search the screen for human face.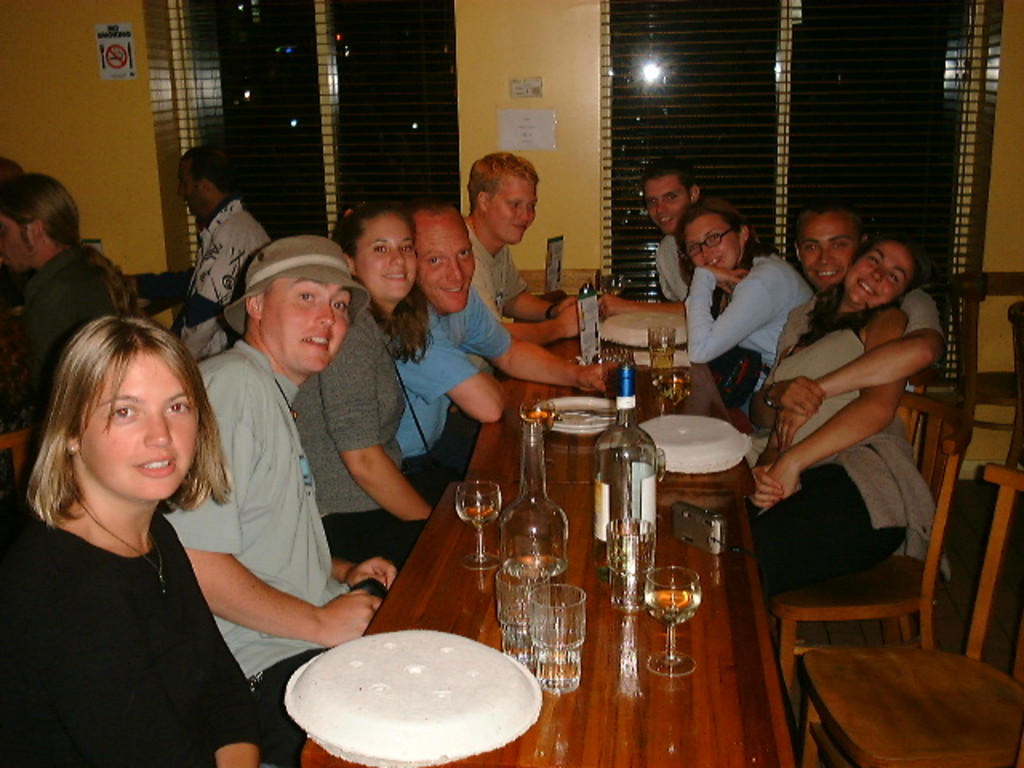
Found at 264:278:355:368.
